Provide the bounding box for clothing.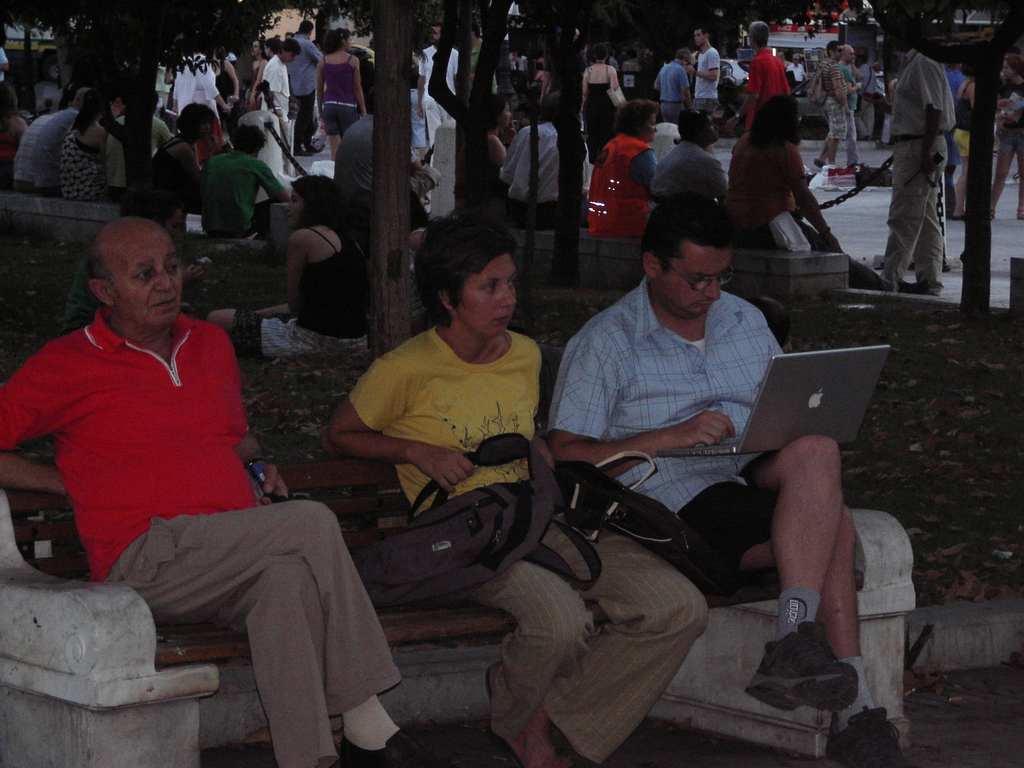
168, 61, 230, 131.
